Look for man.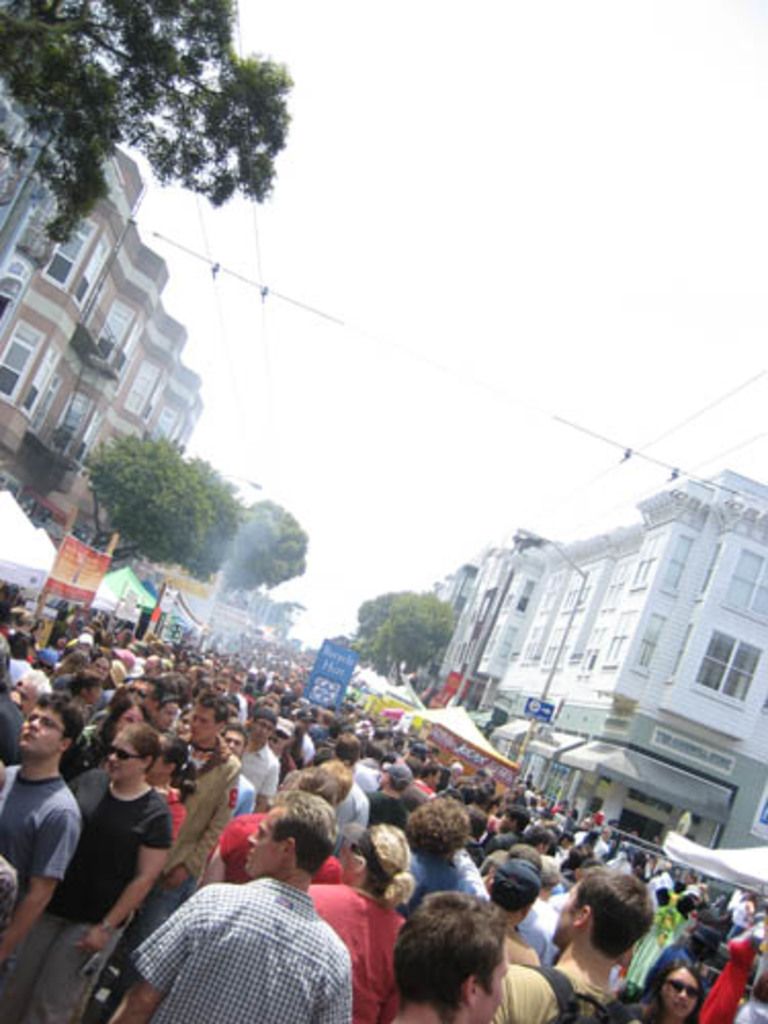
Found: select_region(109, 811, 371, 1020).
